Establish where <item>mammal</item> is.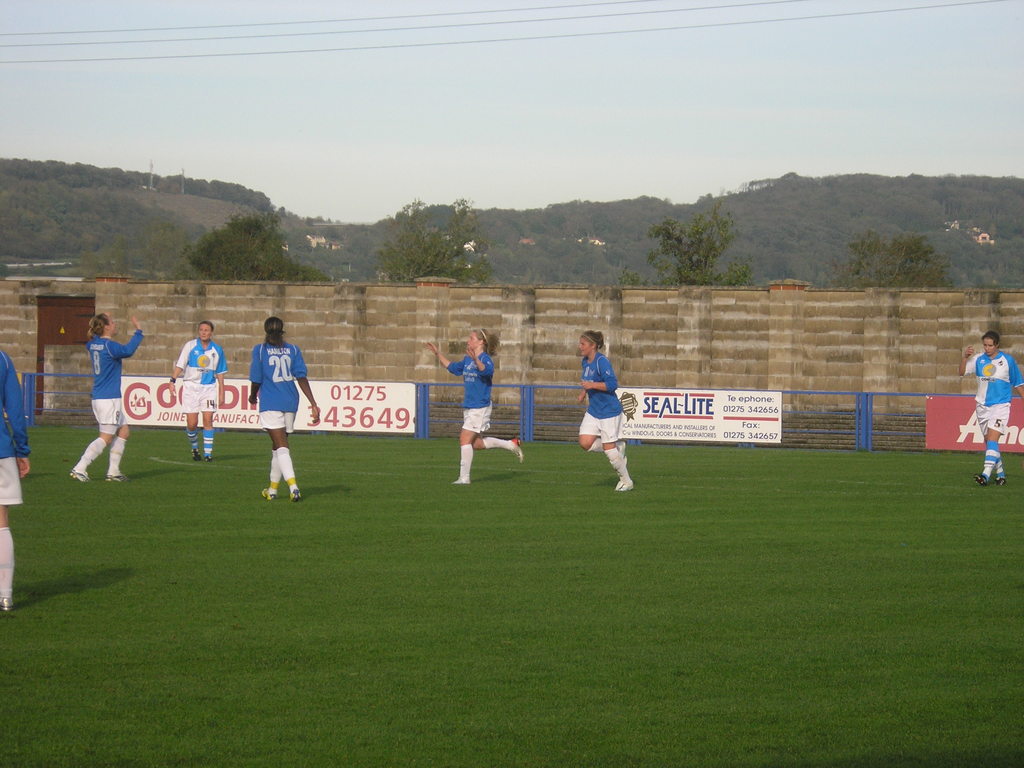
Established at region(425, 326, 523, 482).
